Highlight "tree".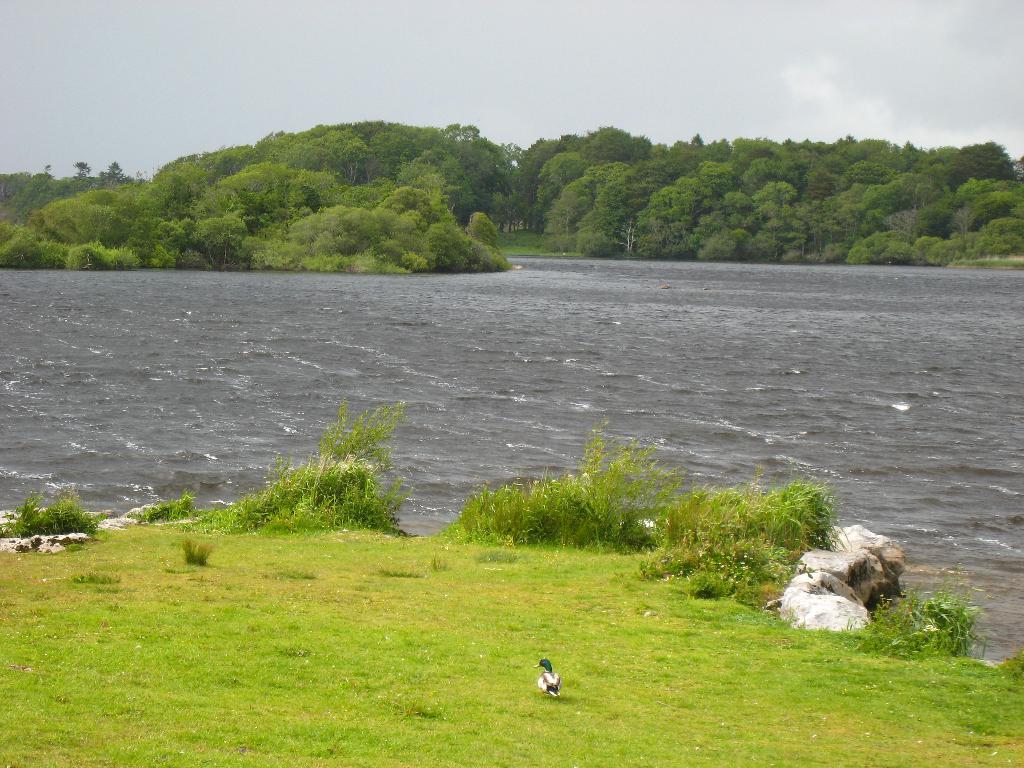
Highlighted region: detection(303, 120, 367, 177).
